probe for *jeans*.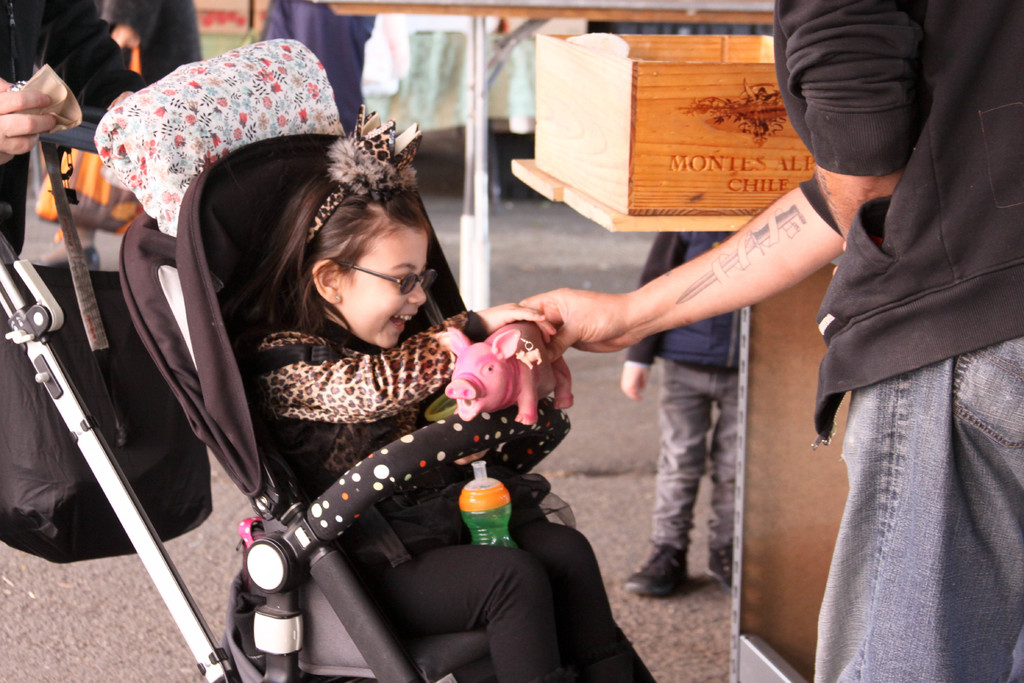
Probe result: 255:2:396:133.
